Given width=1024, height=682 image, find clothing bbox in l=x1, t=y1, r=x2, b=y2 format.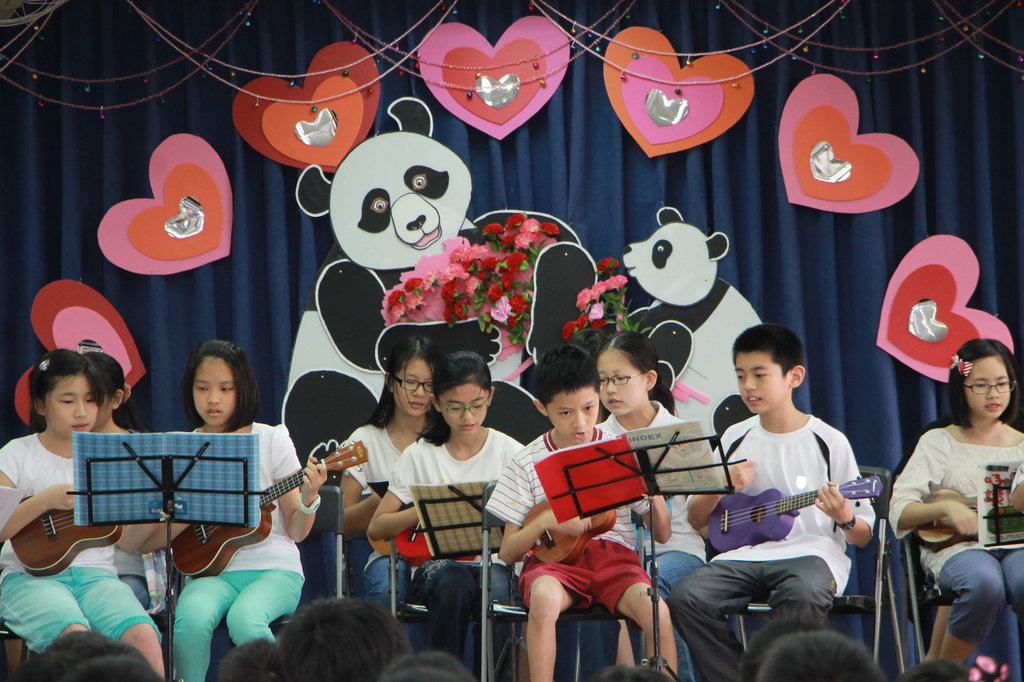
l=487, t=425, r=657, b=624.
